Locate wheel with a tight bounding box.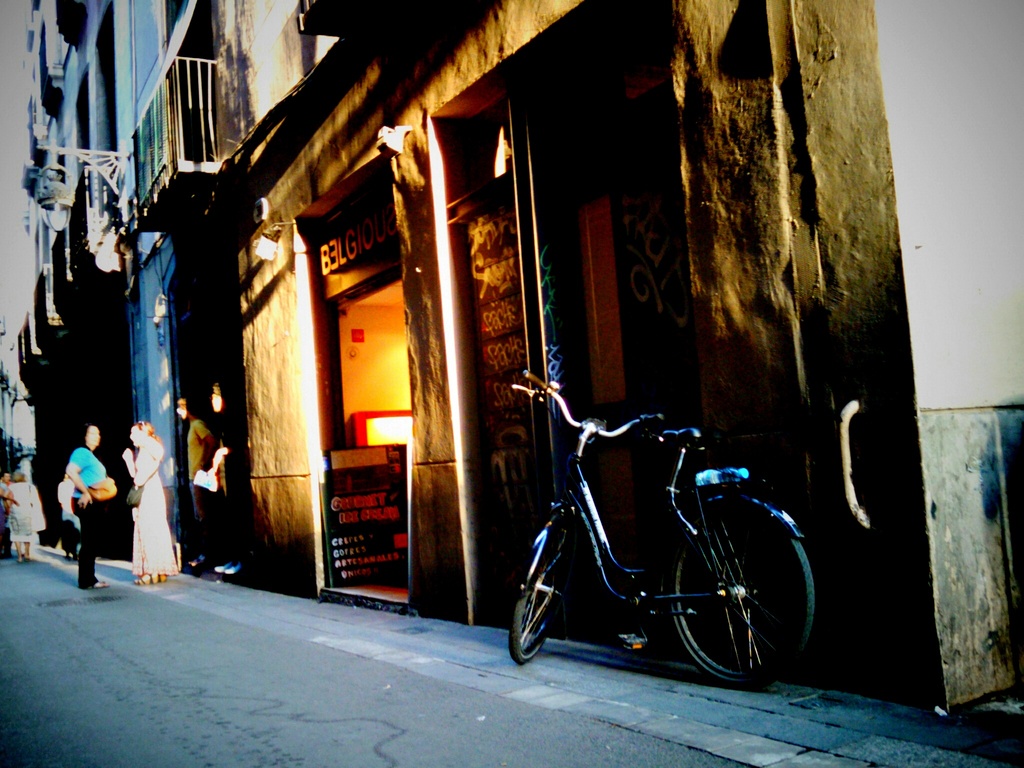
bbox(655, 511, 806, 684).
